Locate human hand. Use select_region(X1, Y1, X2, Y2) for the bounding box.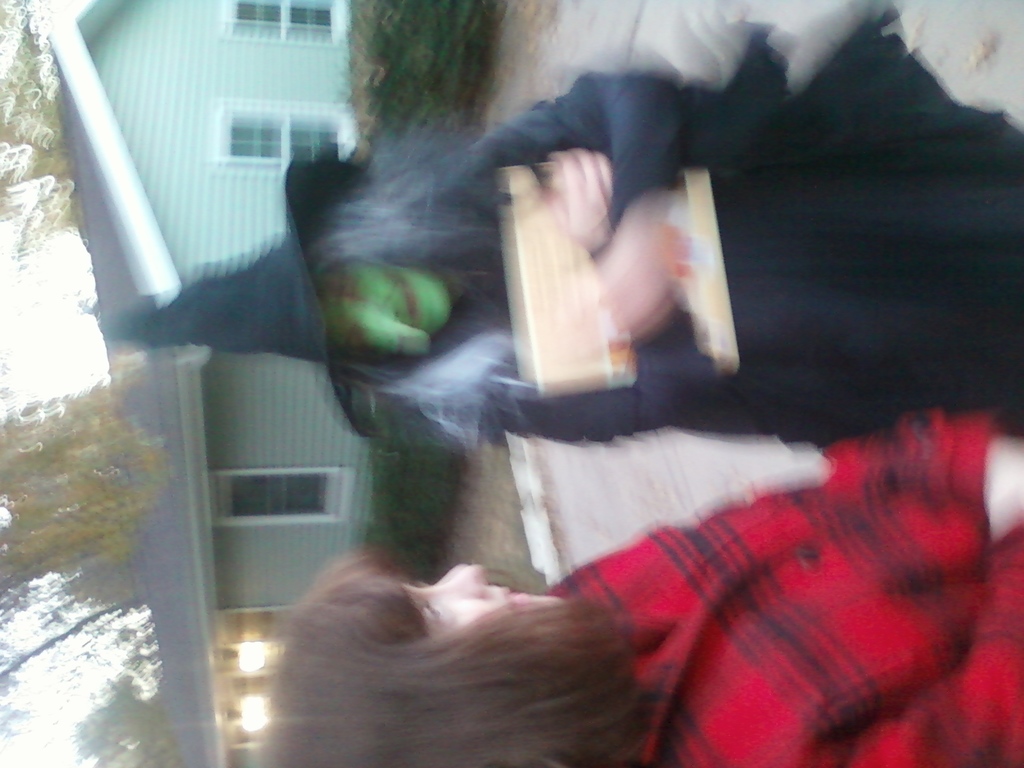
select_region(985, 440, 1023, 545).
